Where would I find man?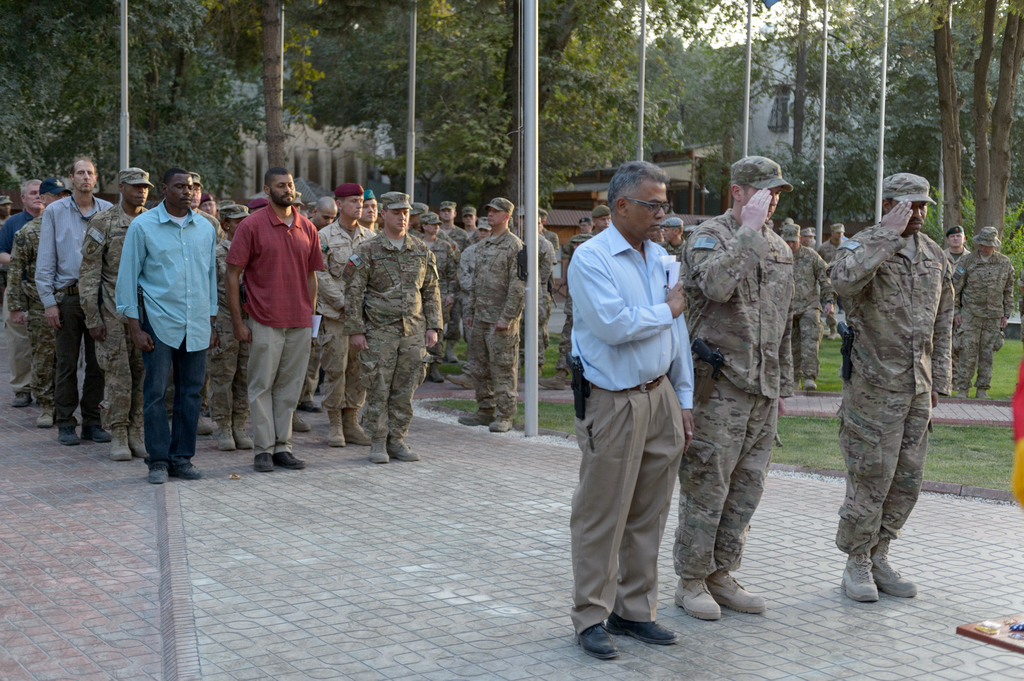
At l=539, t=207, r=560, b=295.
